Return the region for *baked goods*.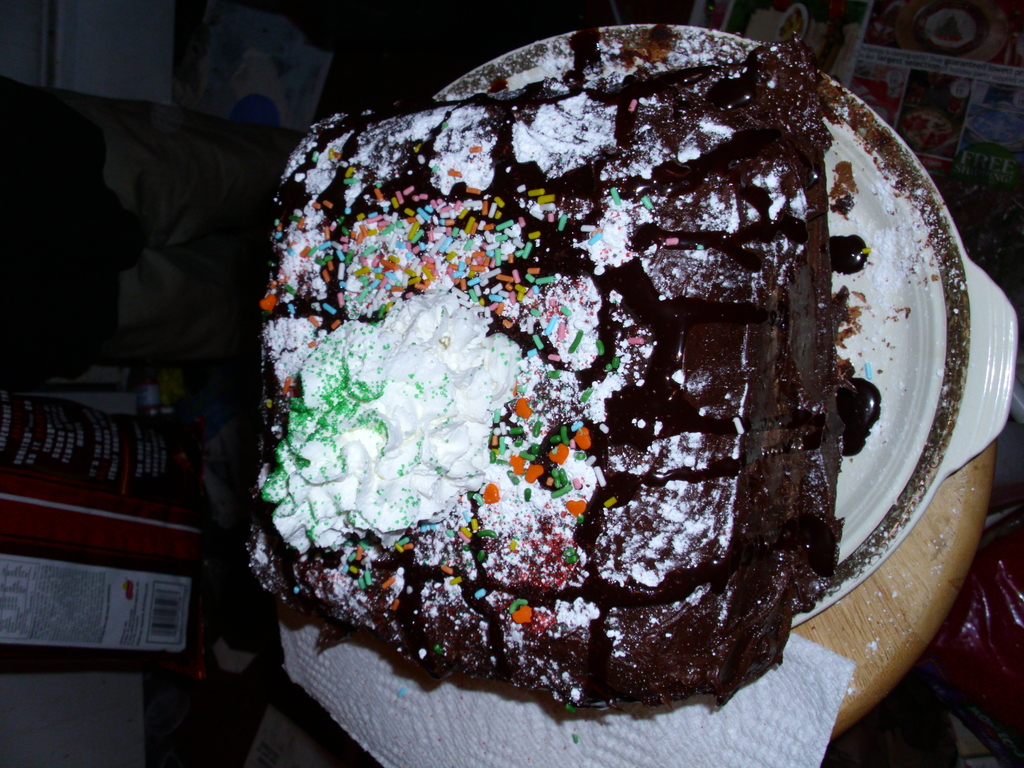
detection(244, 29, 844, 710).
